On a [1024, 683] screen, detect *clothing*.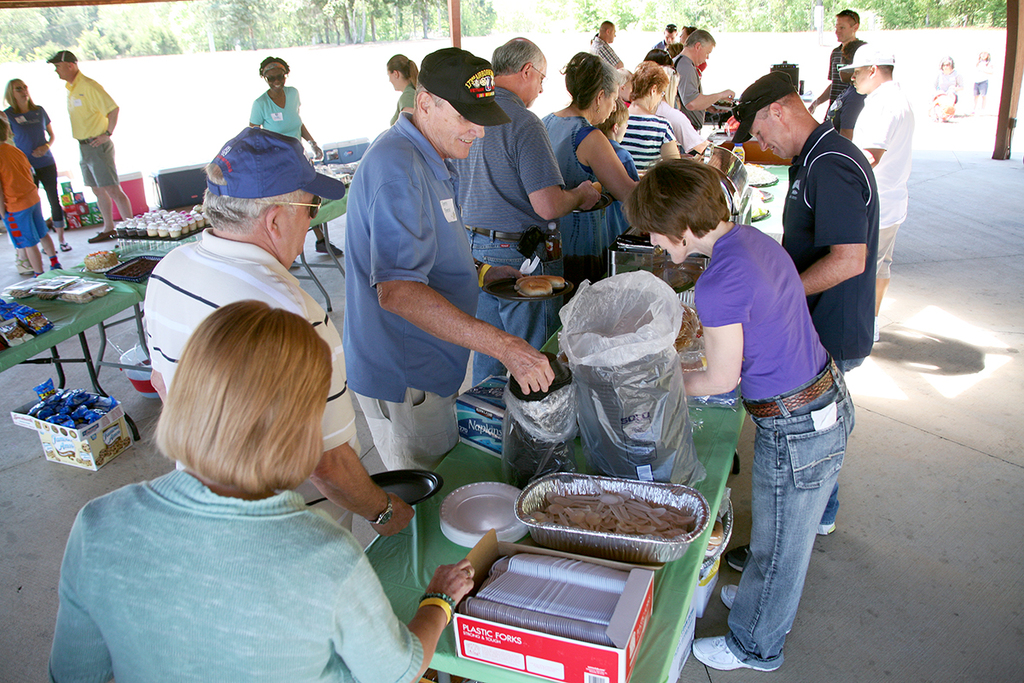
Rect(585, 32, 619, 66).
